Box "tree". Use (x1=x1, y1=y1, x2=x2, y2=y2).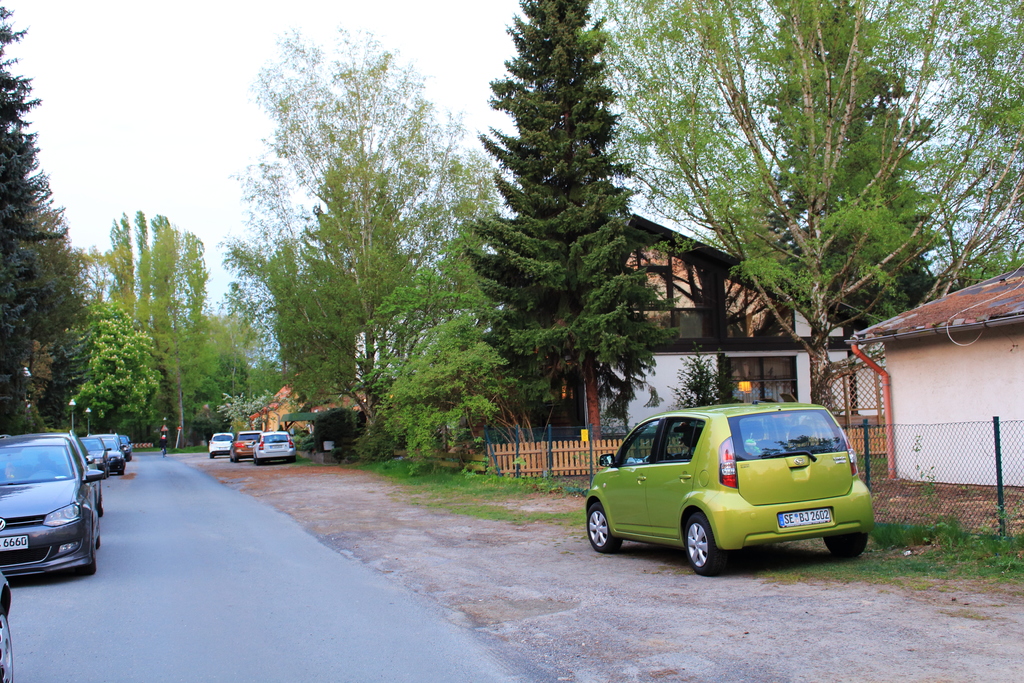
(x1=63, y1=298, x2=205, y2=436).
